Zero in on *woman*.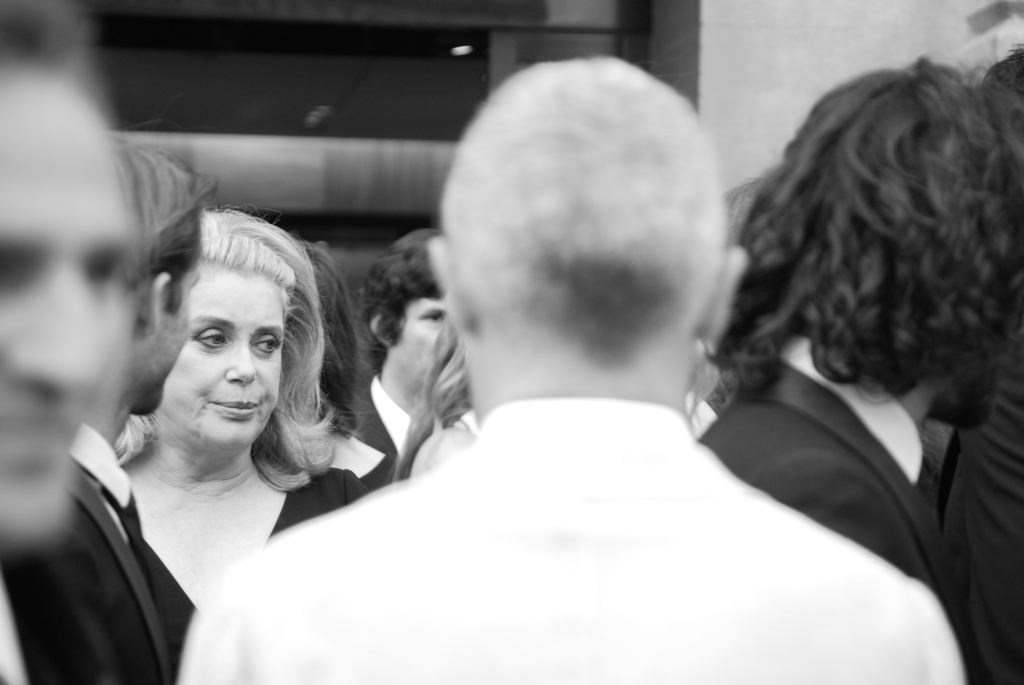
Zeroed in: {"x1": 58, "y1": 197, "x2": 384, "y2": 634}.
